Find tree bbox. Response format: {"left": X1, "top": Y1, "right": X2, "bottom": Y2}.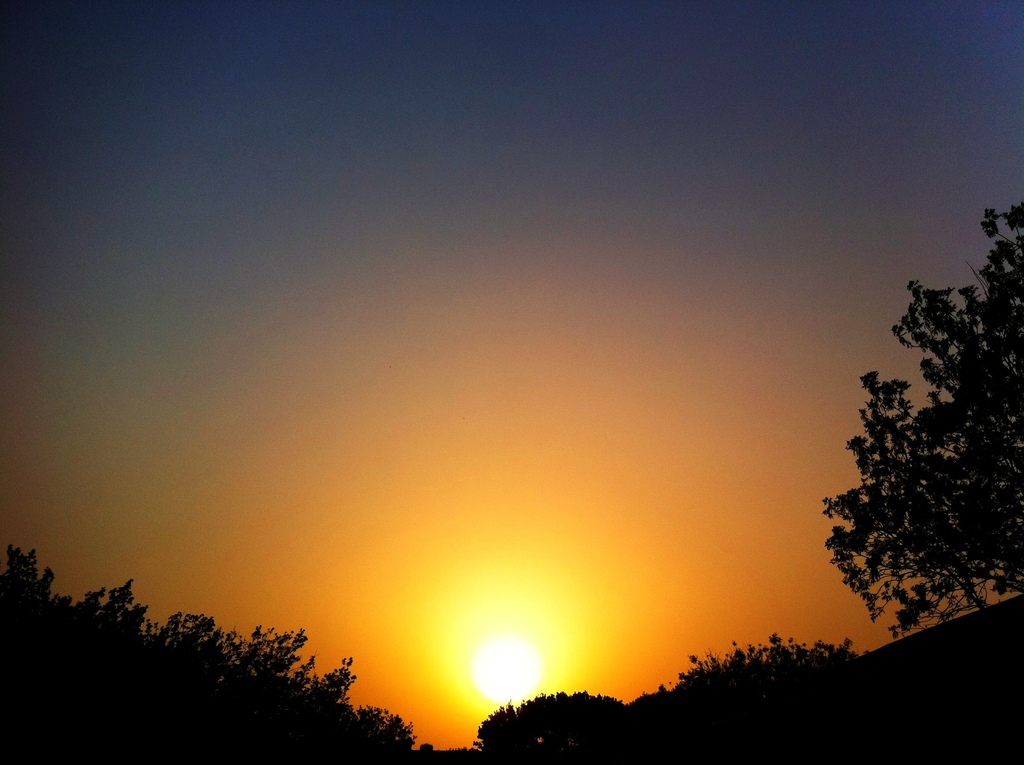
{"left": 823, "top": 188, "right": 1023, "bottom": 643}.
